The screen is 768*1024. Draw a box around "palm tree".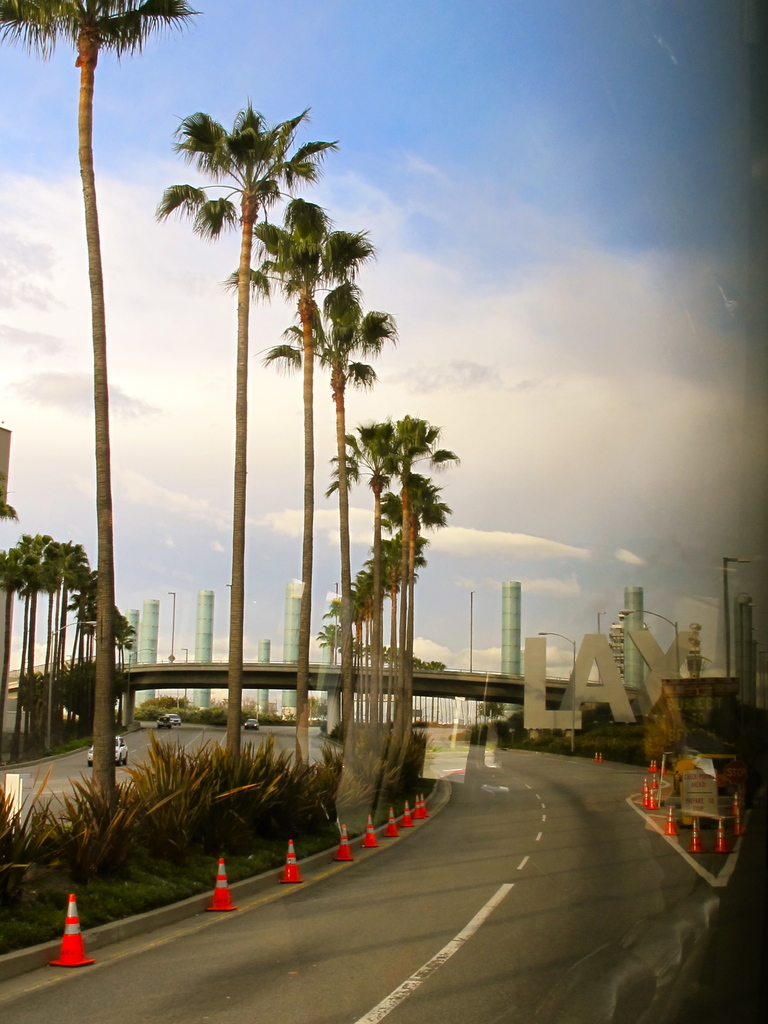
l=348, t=498, r=474, b=831.
